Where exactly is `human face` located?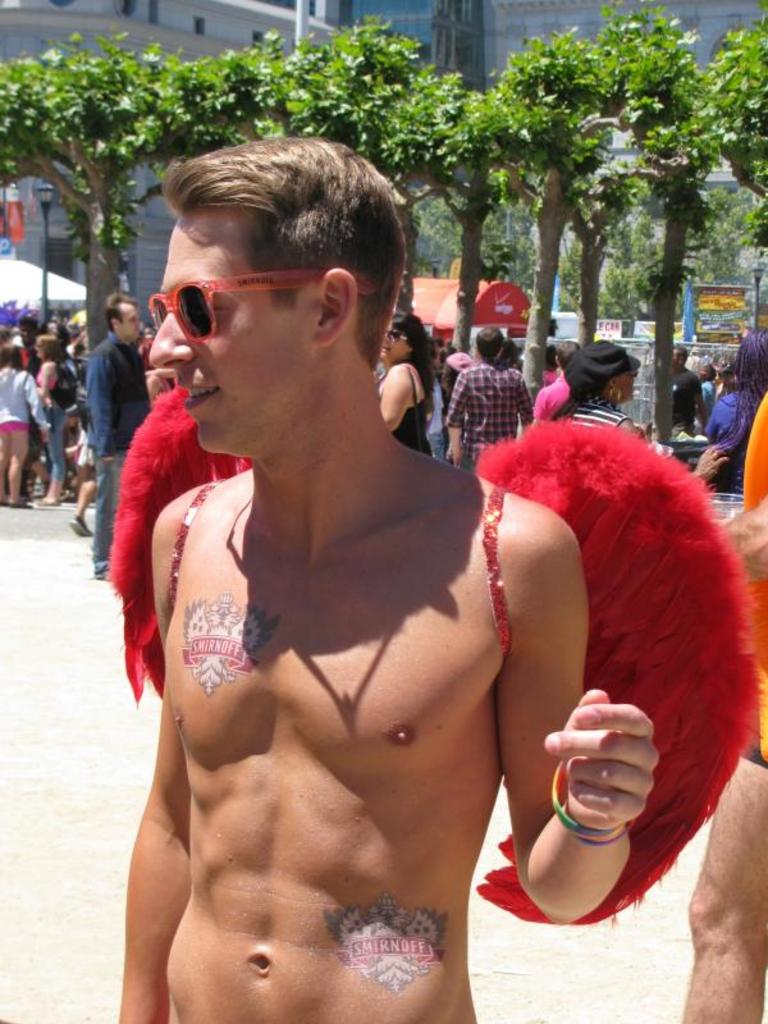
Its bounding box is l=616, t=370, r=636, b=406.
